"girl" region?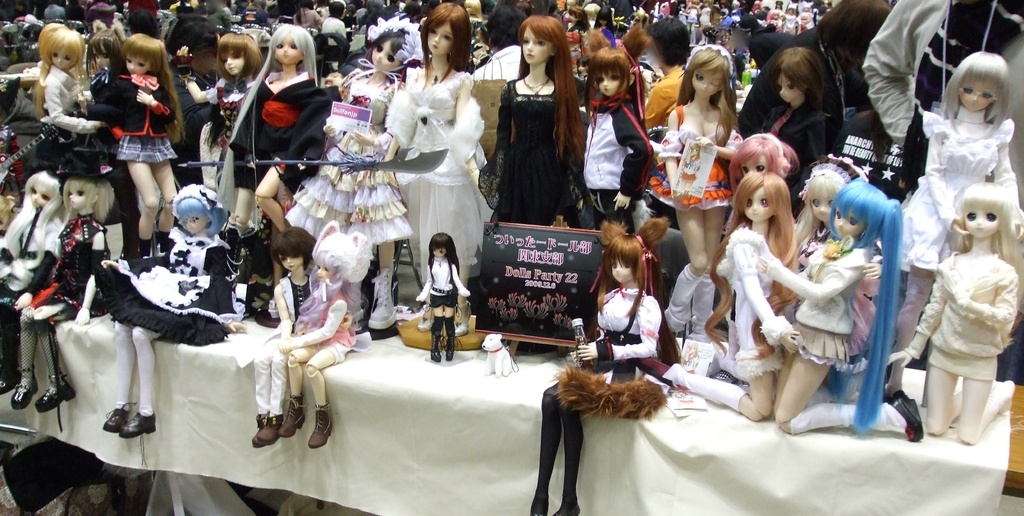
select_region(771, 44, 838, 221)
